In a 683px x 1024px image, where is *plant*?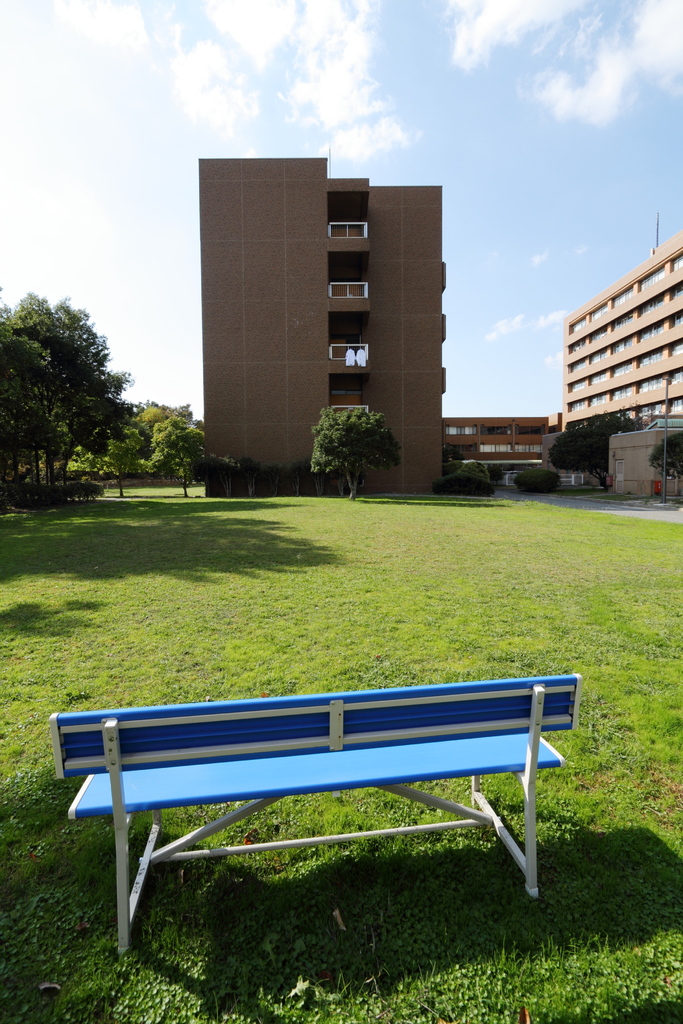
432/454/495/495.
